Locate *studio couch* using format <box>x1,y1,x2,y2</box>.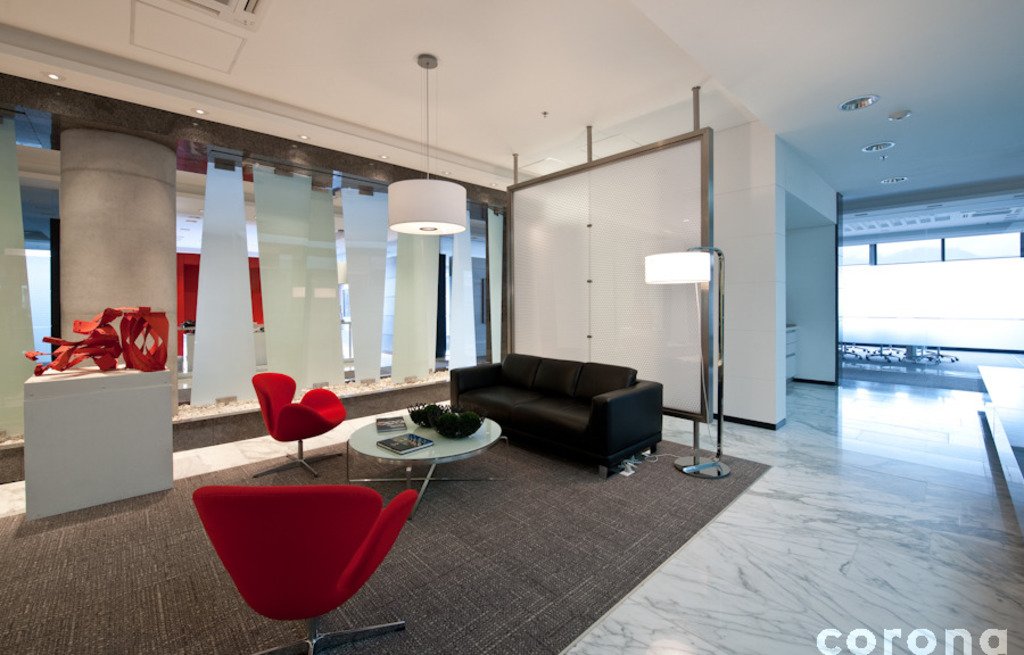
<box>441,345,668,482</box>.
